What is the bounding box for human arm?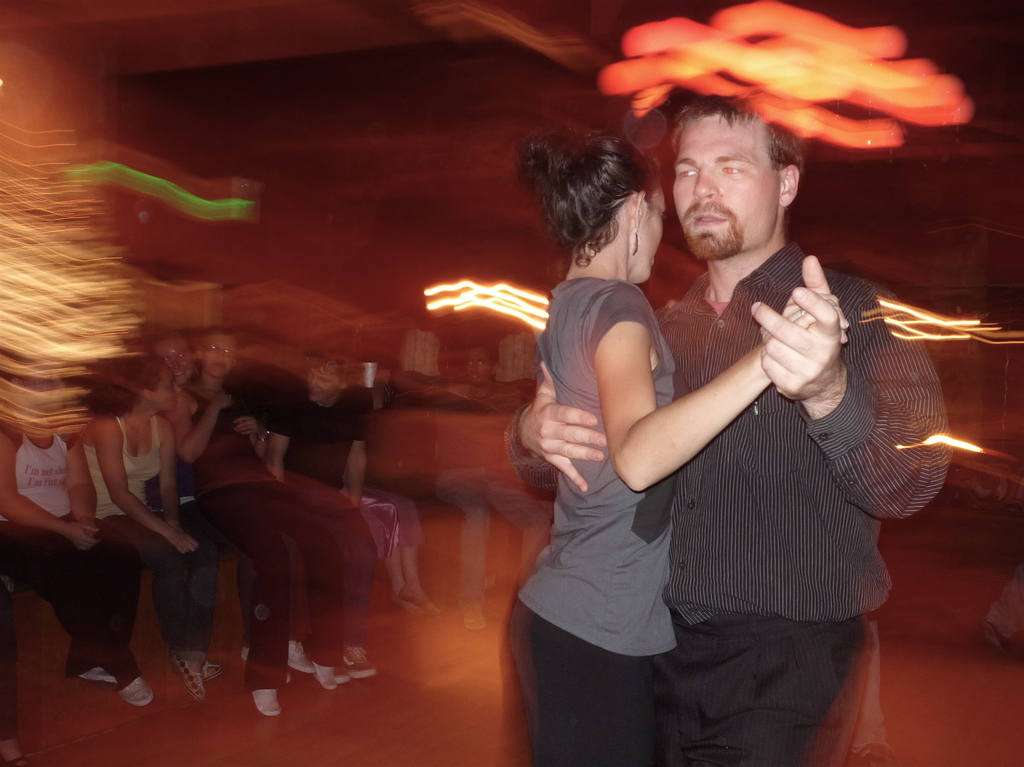
left=149, top=416, right=185, bottom=527.
